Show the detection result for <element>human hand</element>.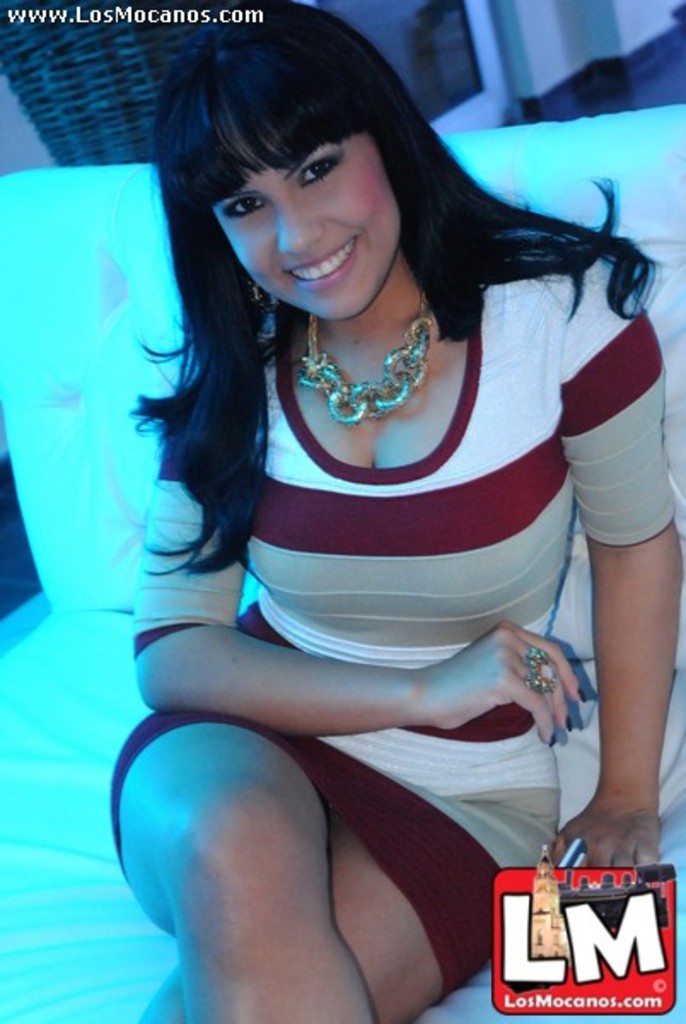
[x1=449, y1=599, x2=597, y2=749].
